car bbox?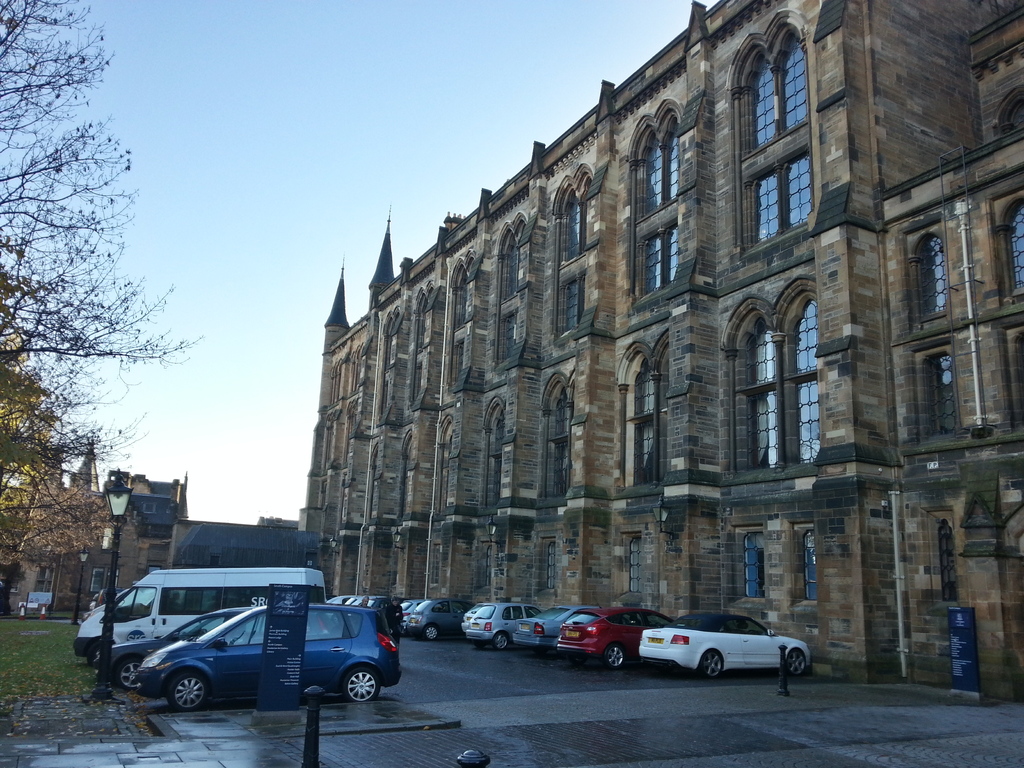
bbox(629, 619, 809, 691)
